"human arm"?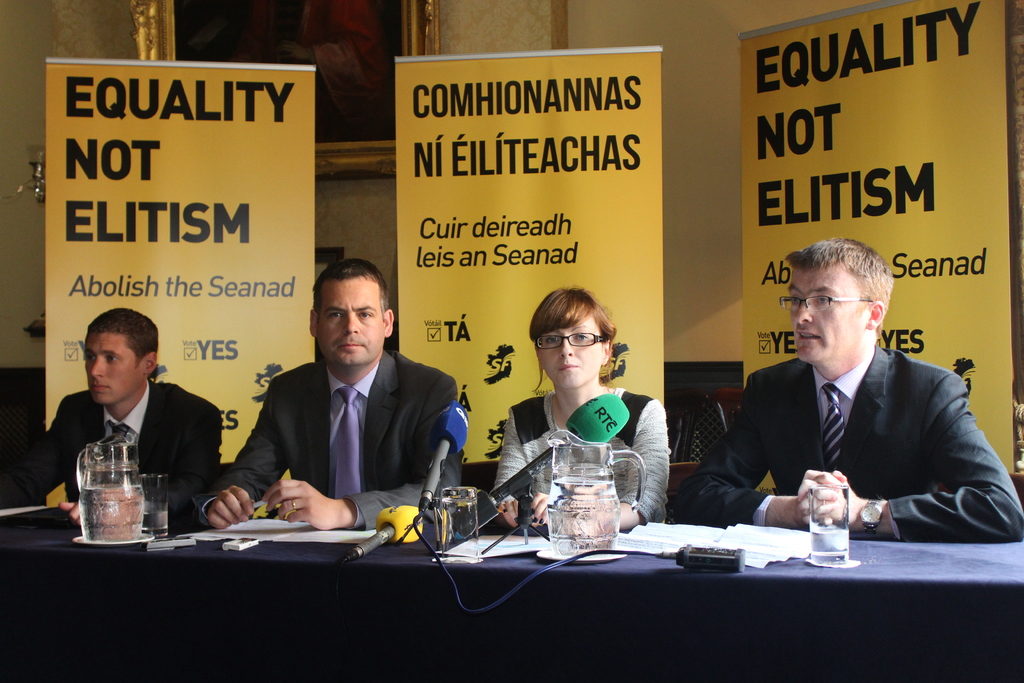
[x1=803, y1=374, x2=1023, y2=551]
